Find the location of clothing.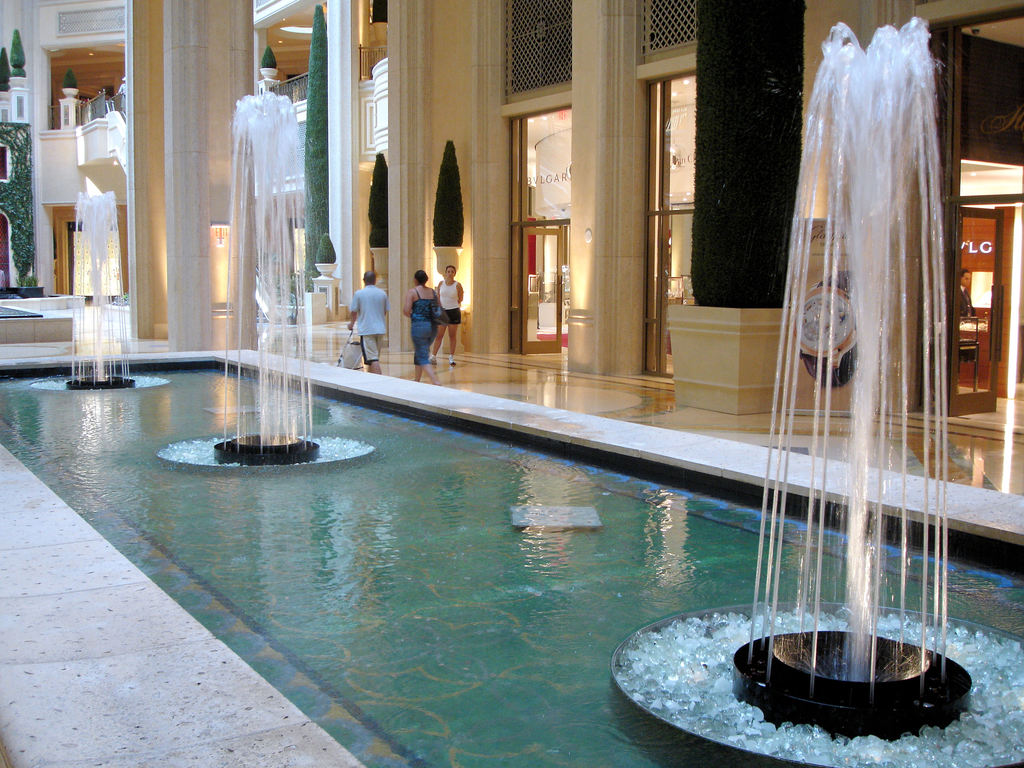
Location: (left=361, top=332, right=380, bottom=367).
